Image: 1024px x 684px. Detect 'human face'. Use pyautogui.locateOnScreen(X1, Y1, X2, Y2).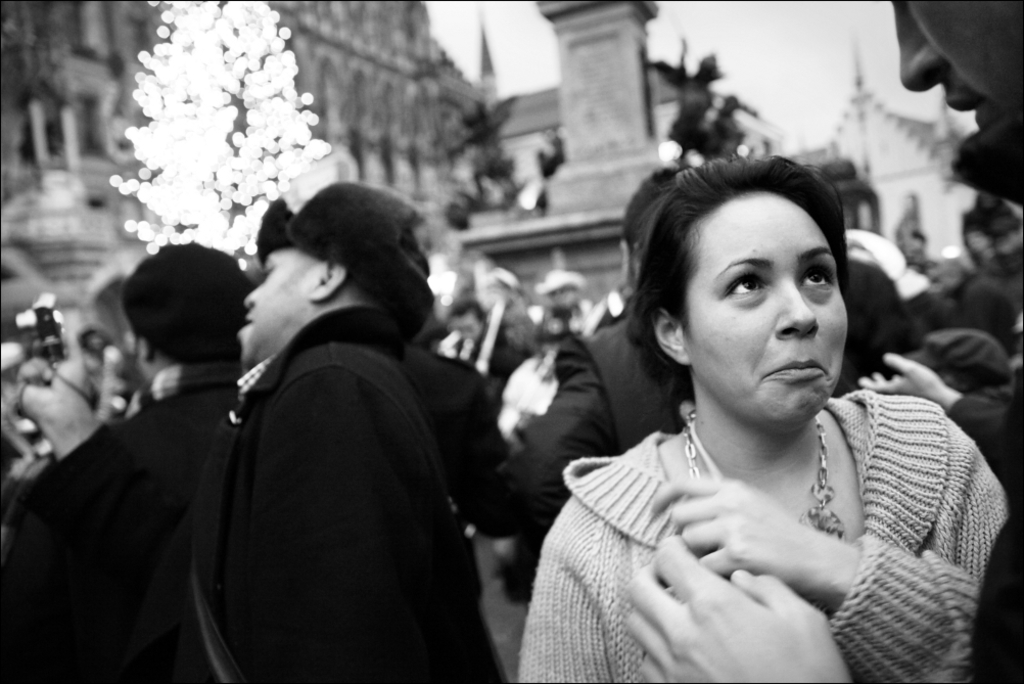
pyautogui.locateOnScreen(888, 0, 1023, 130).
